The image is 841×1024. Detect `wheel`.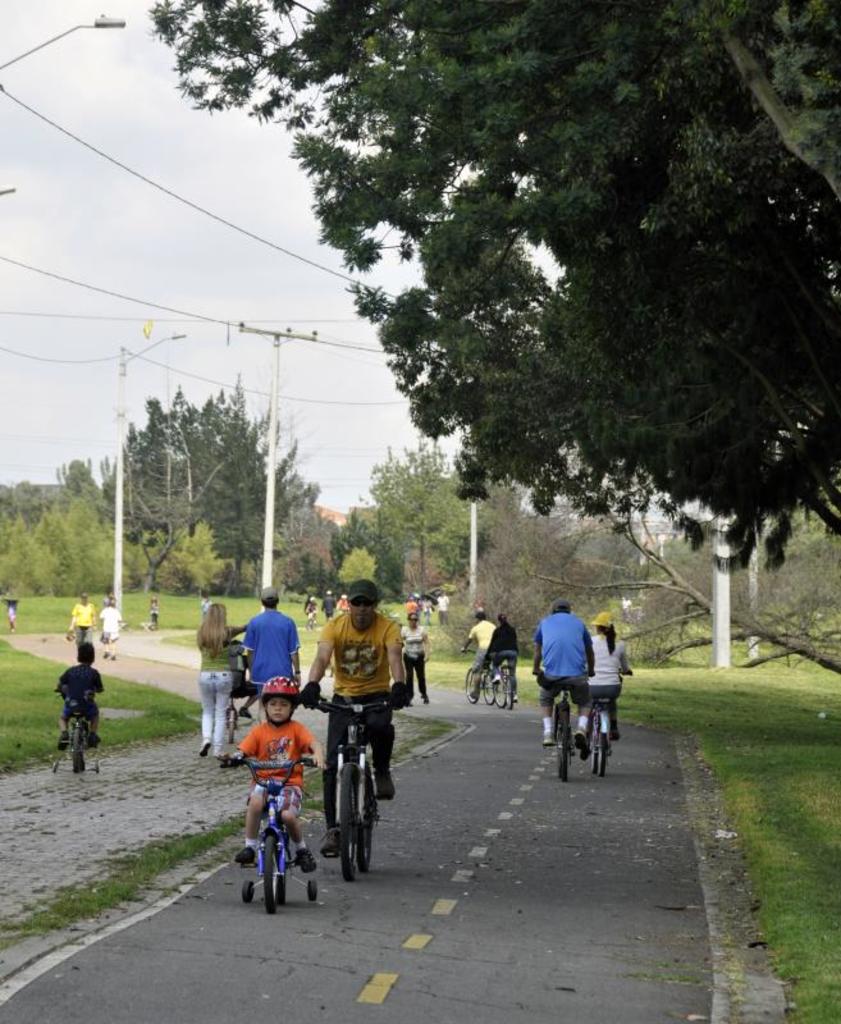
Detection: locate(463, 667, 481, 705).
